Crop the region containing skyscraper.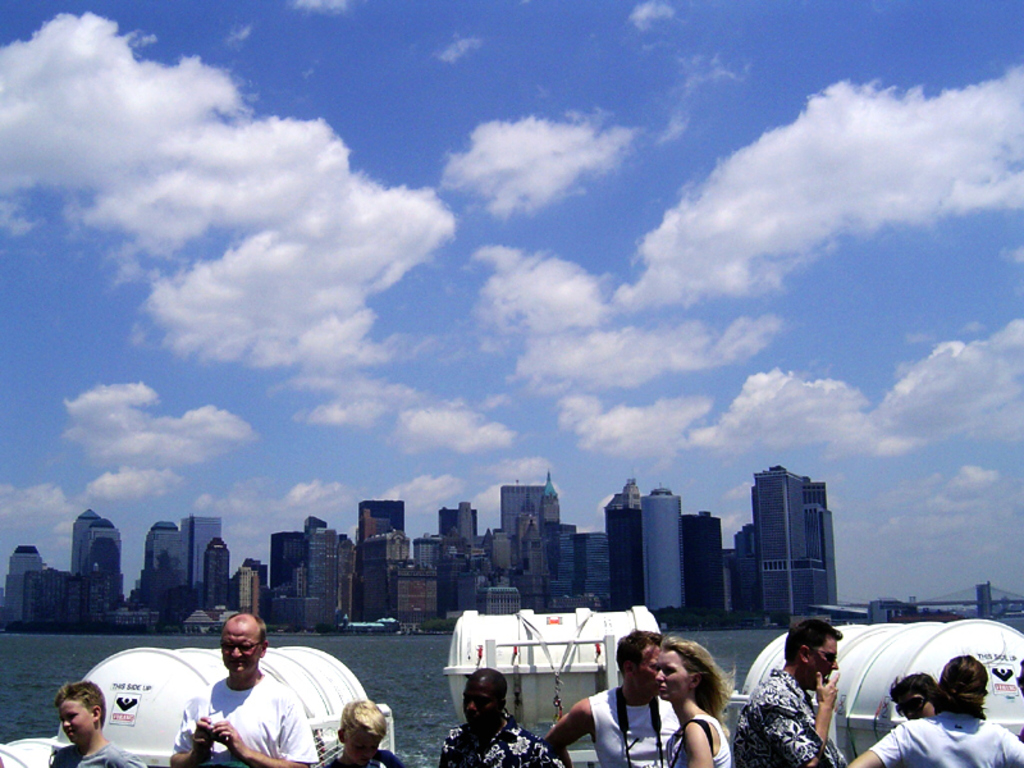
Crop region: pyautogui.locateOnScreen(76, 520, 140, 630).
